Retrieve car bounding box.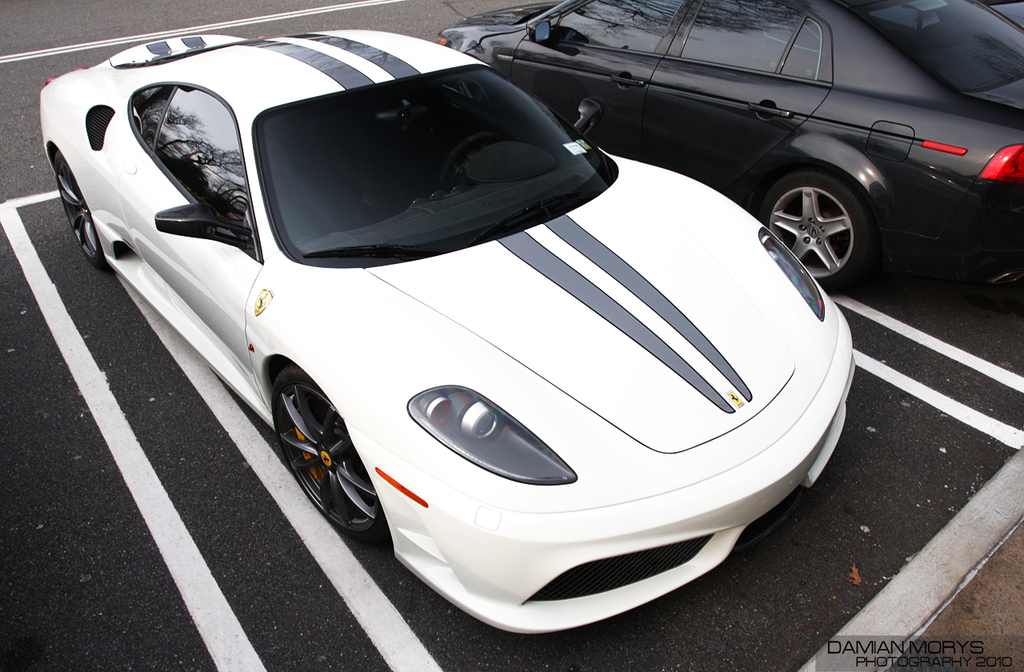
Bounding box: (x1=58, y1=34, x2=854, y2=638).
